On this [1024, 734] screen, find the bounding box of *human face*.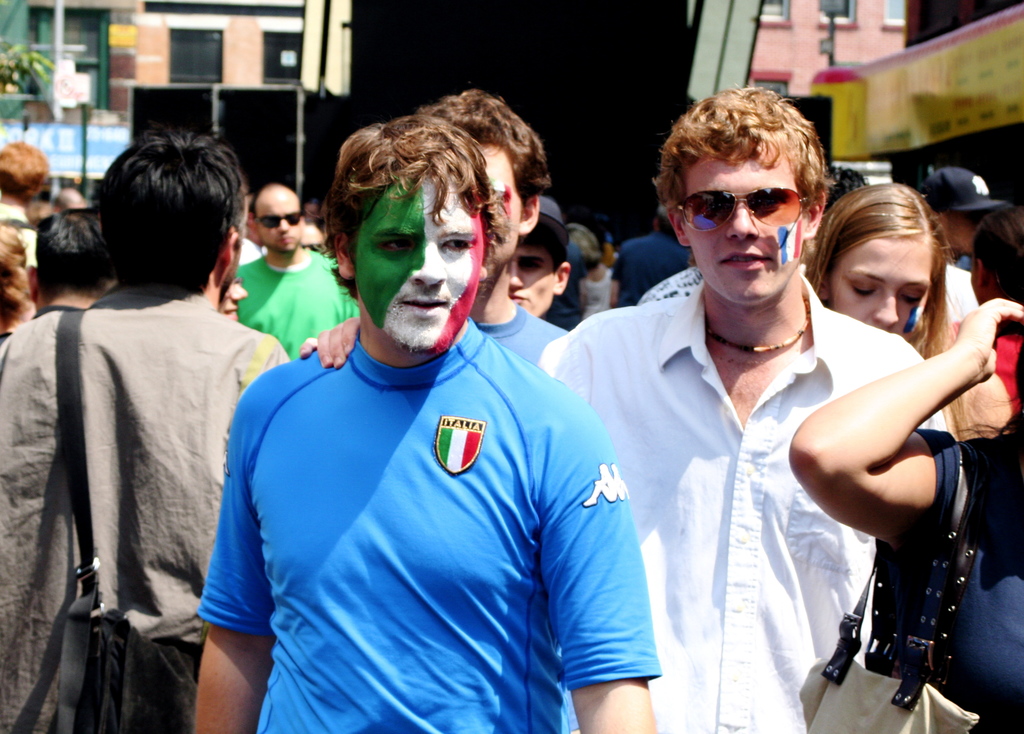
Bounding box: bbox(255, 193, 302, 251).
